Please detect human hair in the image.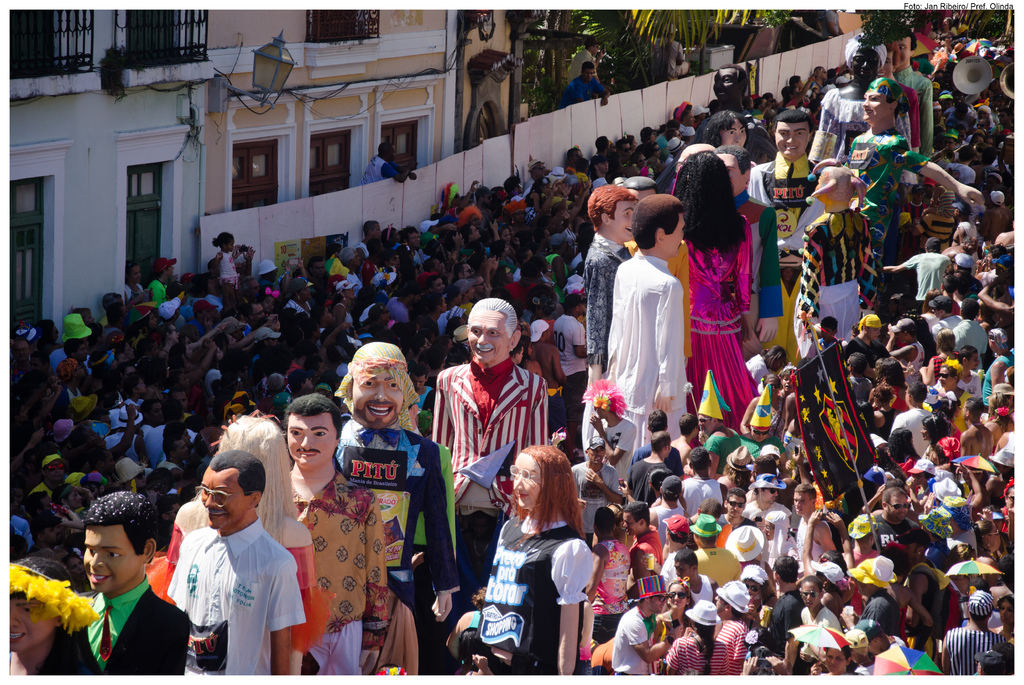
{"x1": 912, "y1": 384, "x2": 927, "y2": 400}.
